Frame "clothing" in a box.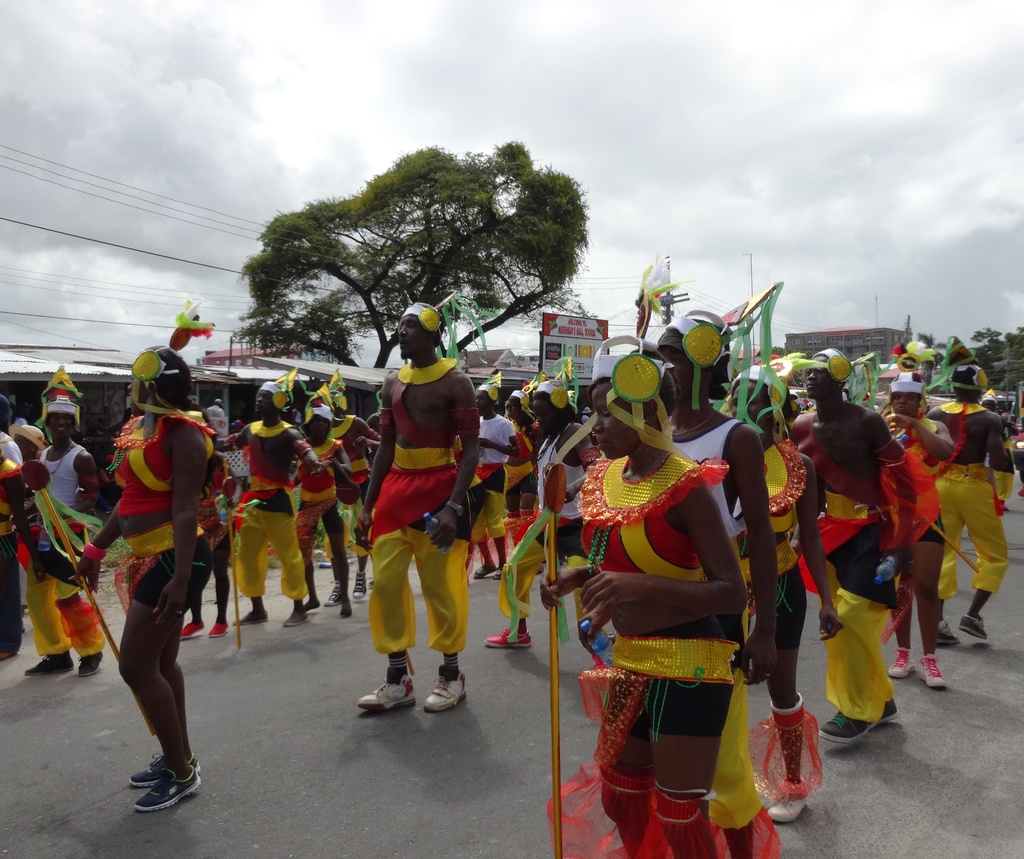
(left=736, top=431, right=826, bottom=797).
